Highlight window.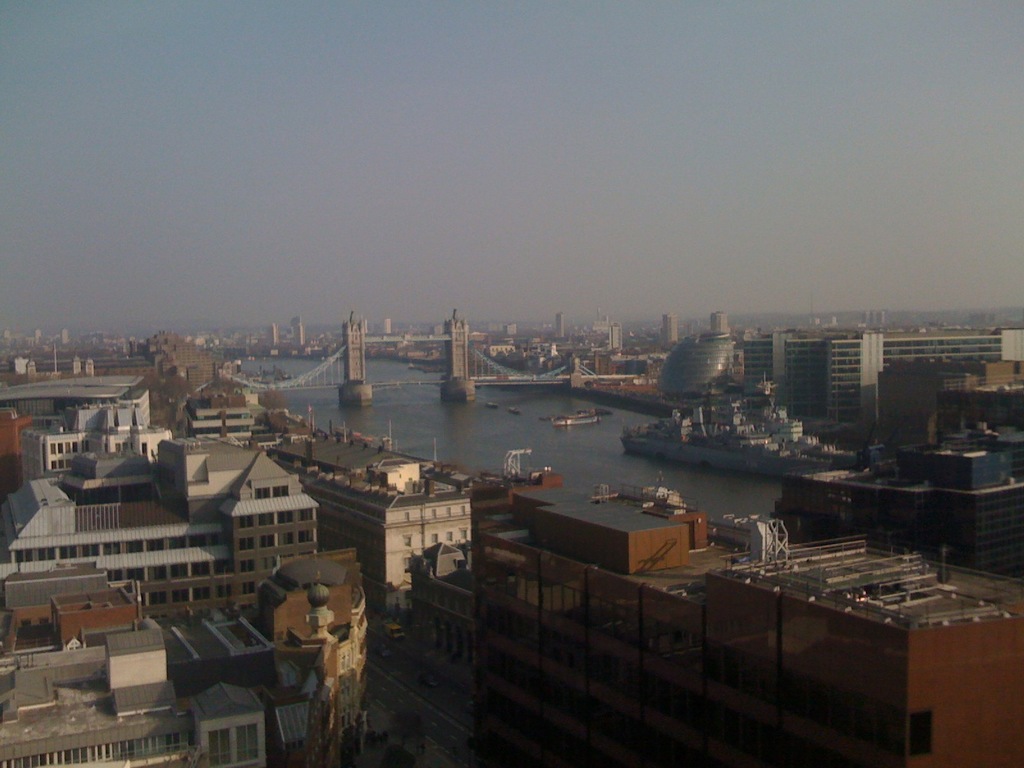
Highlighted region: BBox(237, 540, 255, 549).
